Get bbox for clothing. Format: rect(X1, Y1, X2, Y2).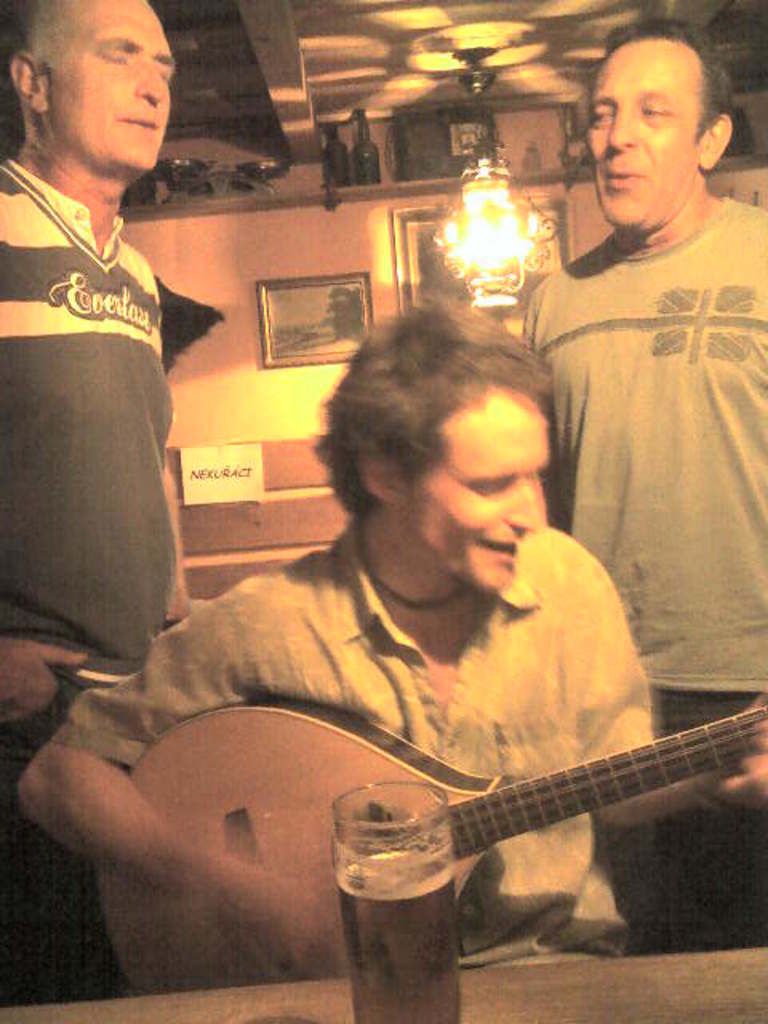
rect(520, 115, 752, 678).
